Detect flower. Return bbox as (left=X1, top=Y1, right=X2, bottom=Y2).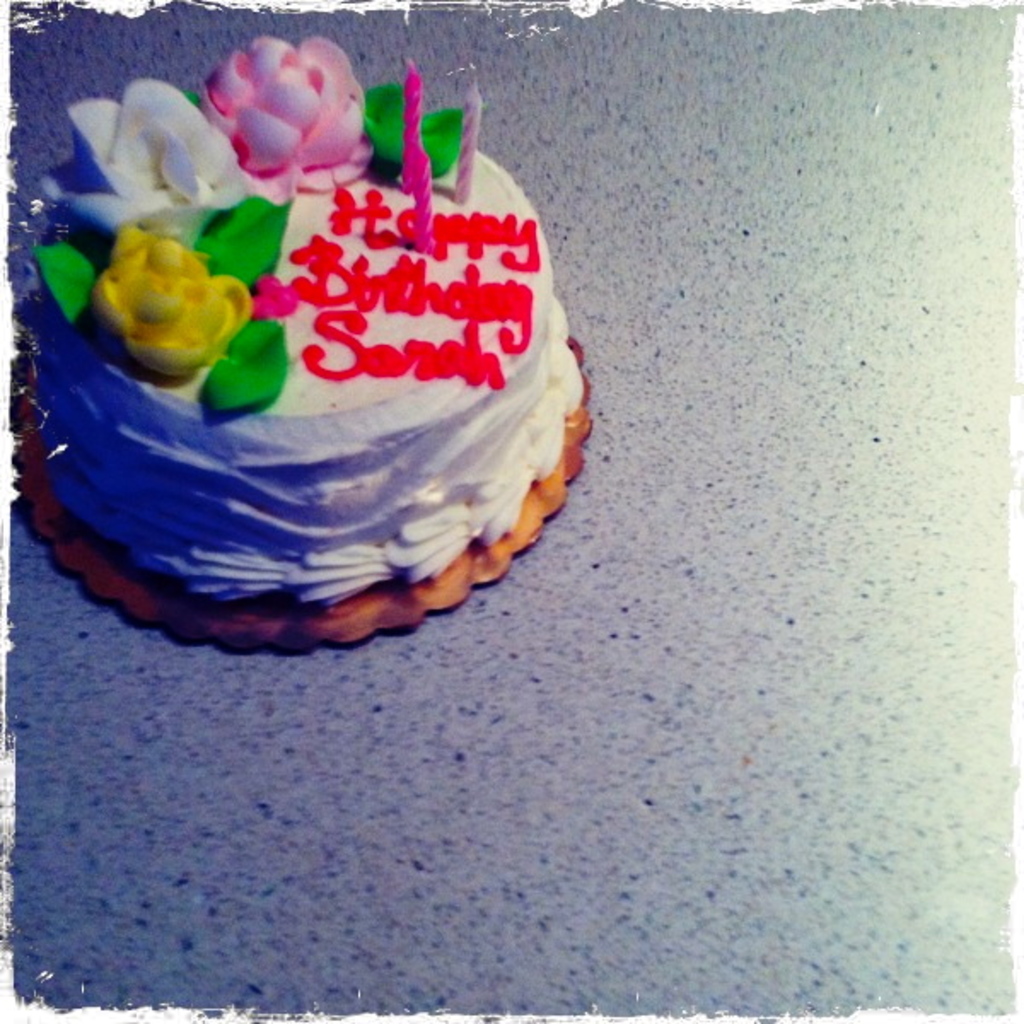
(left=43, top=79, right=239, bottom=225).
